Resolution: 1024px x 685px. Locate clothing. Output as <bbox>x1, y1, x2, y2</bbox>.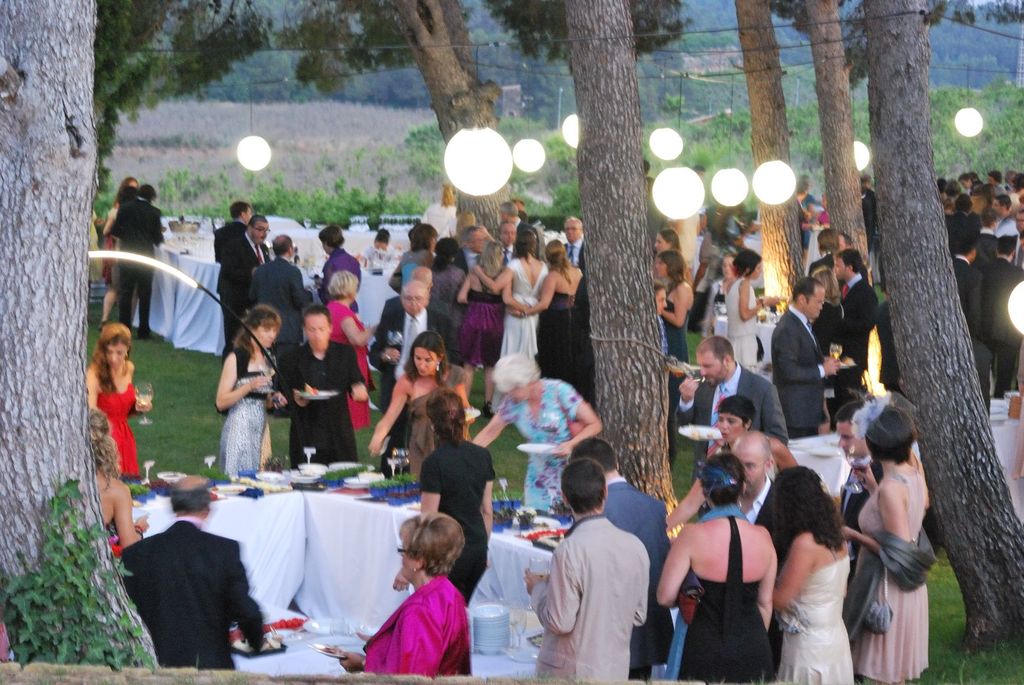
<bbox>225, 235, 276, 271</bbox>.
